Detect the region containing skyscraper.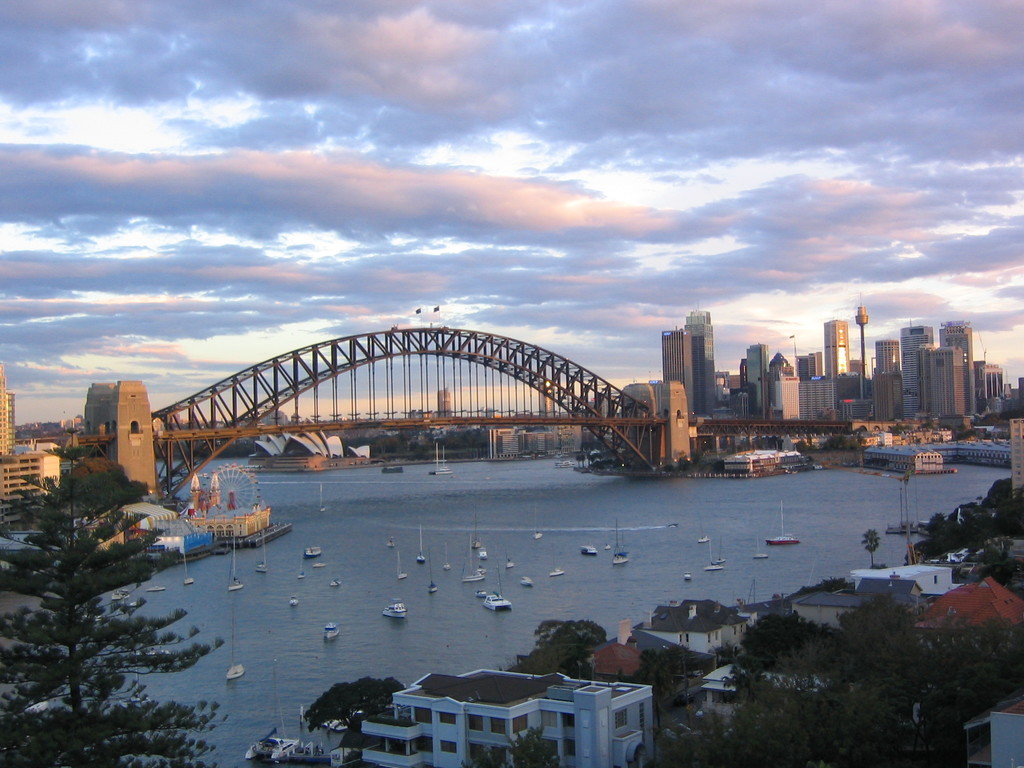
box=[0, 447, 43, 510].
